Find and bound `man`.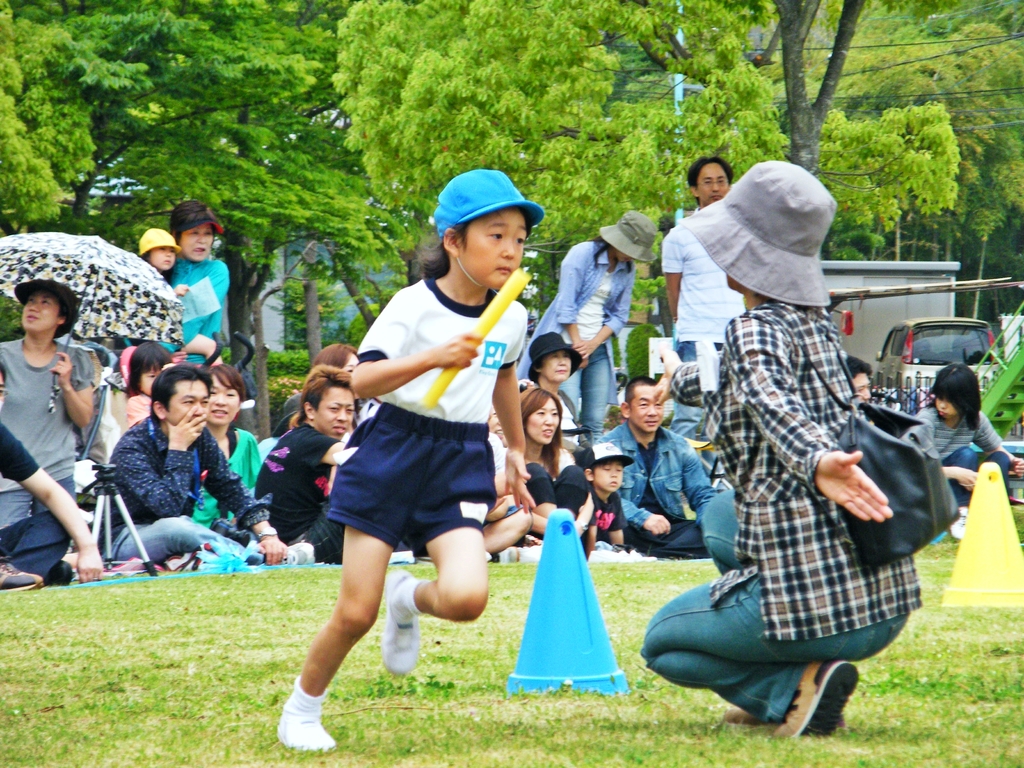
Bound: (x1=595, y1=376, x2=727, y2=562).
